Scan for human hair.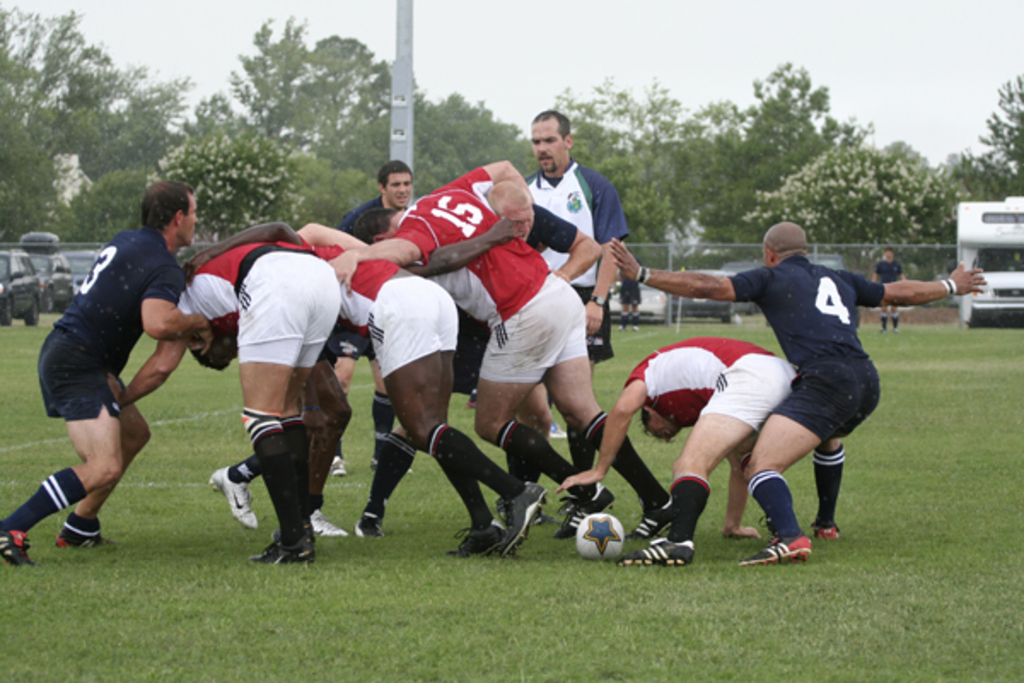
Scan result: 133, 171, 203, 254.
